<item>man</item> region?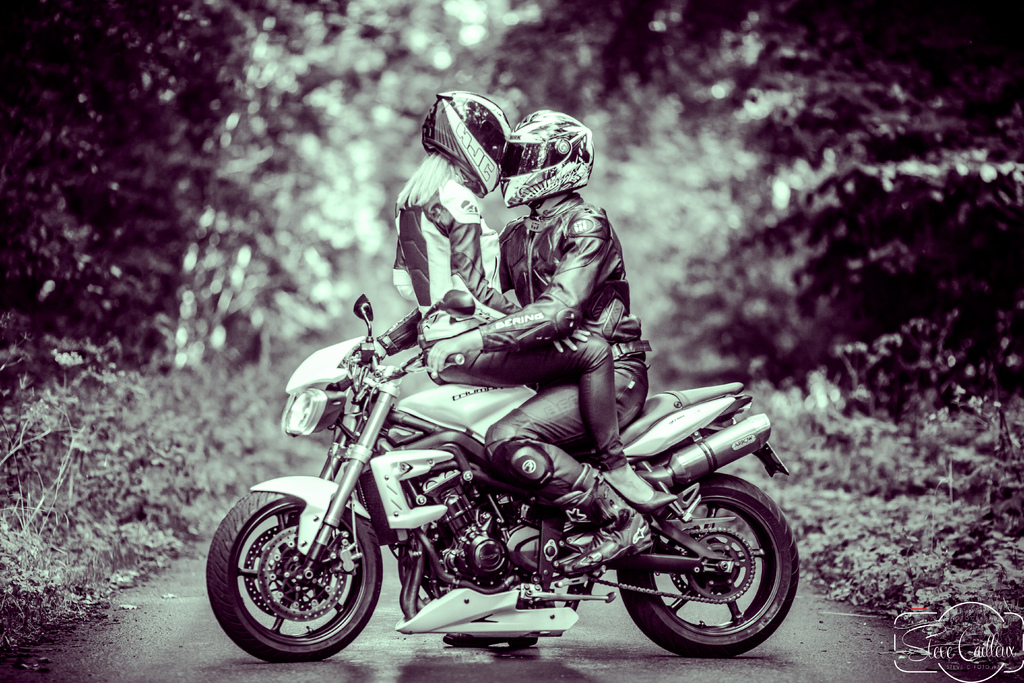
340 117 648 572
